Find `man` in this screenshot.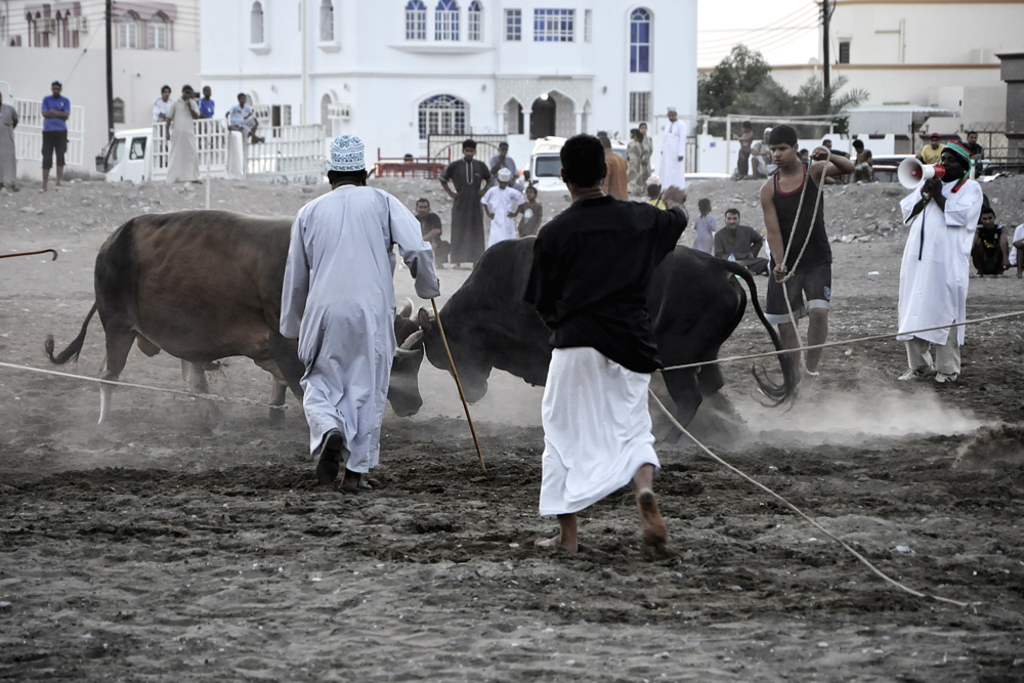
The bounding box for `man` is select_region(410, 191, 446, 266).
